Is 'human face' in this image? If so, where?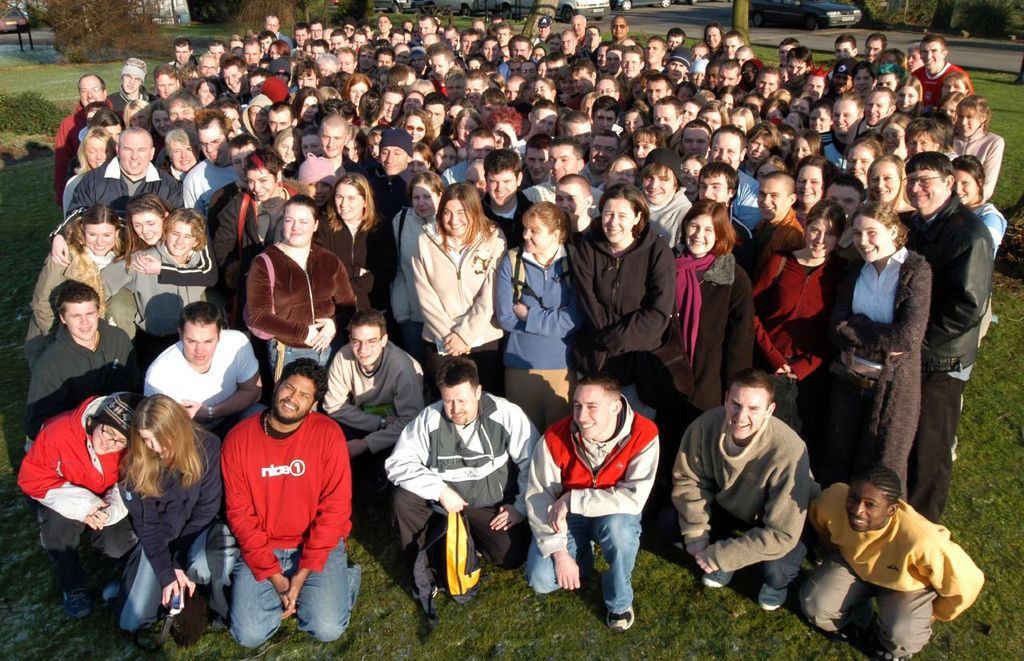
Yes, at left=87, top=140, right=104, bottom=163.
